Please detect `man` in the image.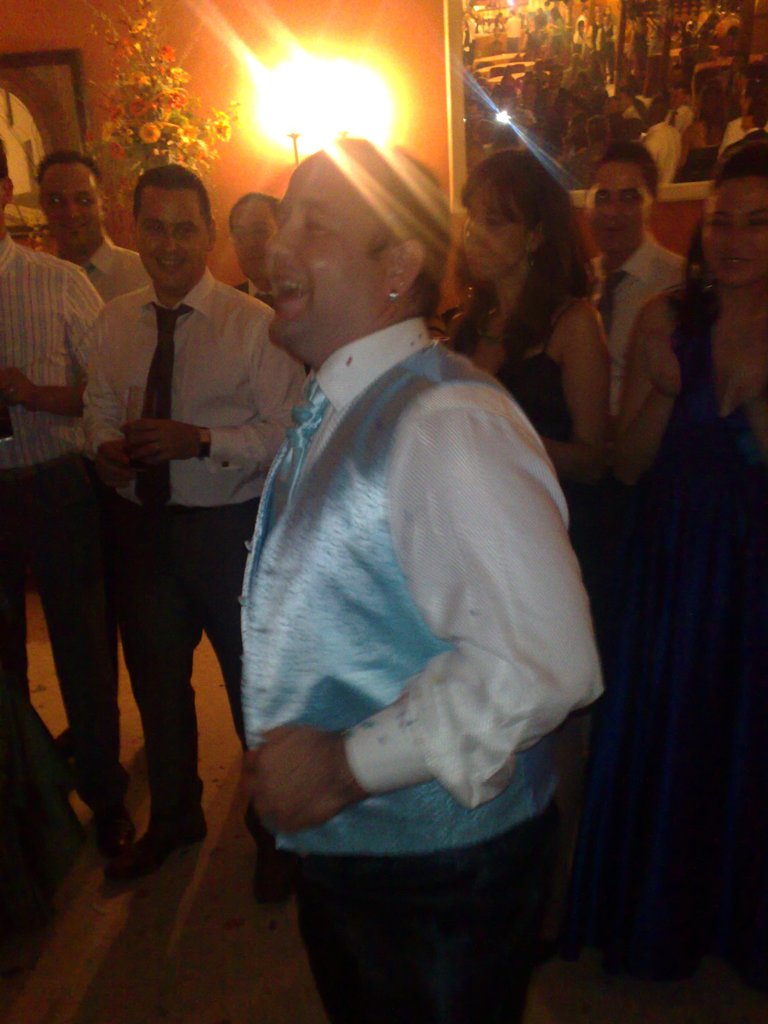
Rect(28, 146, 145, 307).
